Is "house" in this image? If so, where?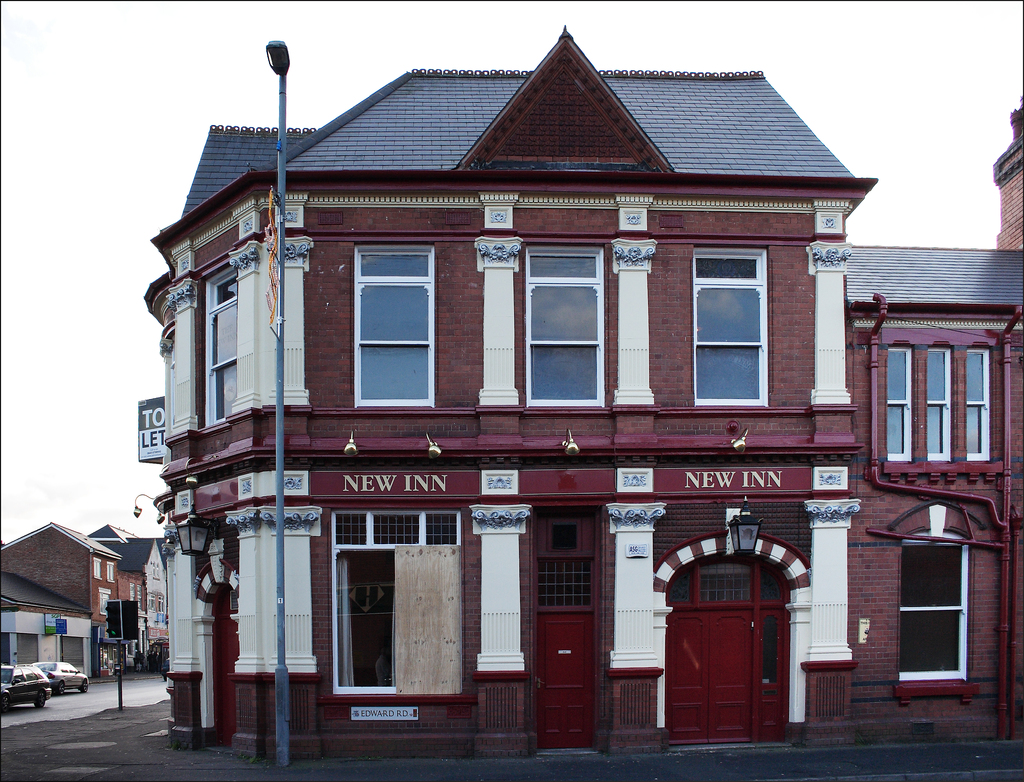
Yes, at (x1=89, y1=525, x2=157, y2=678).
